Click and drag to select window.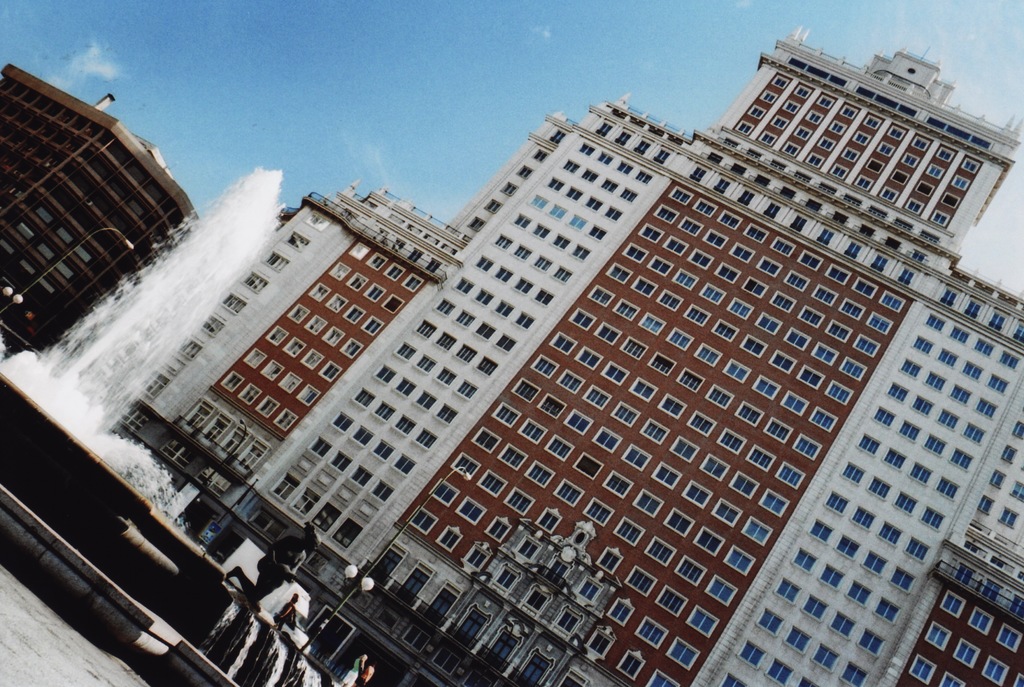
Selection: (x1=770, y1=352, x2=794, y2=373).
